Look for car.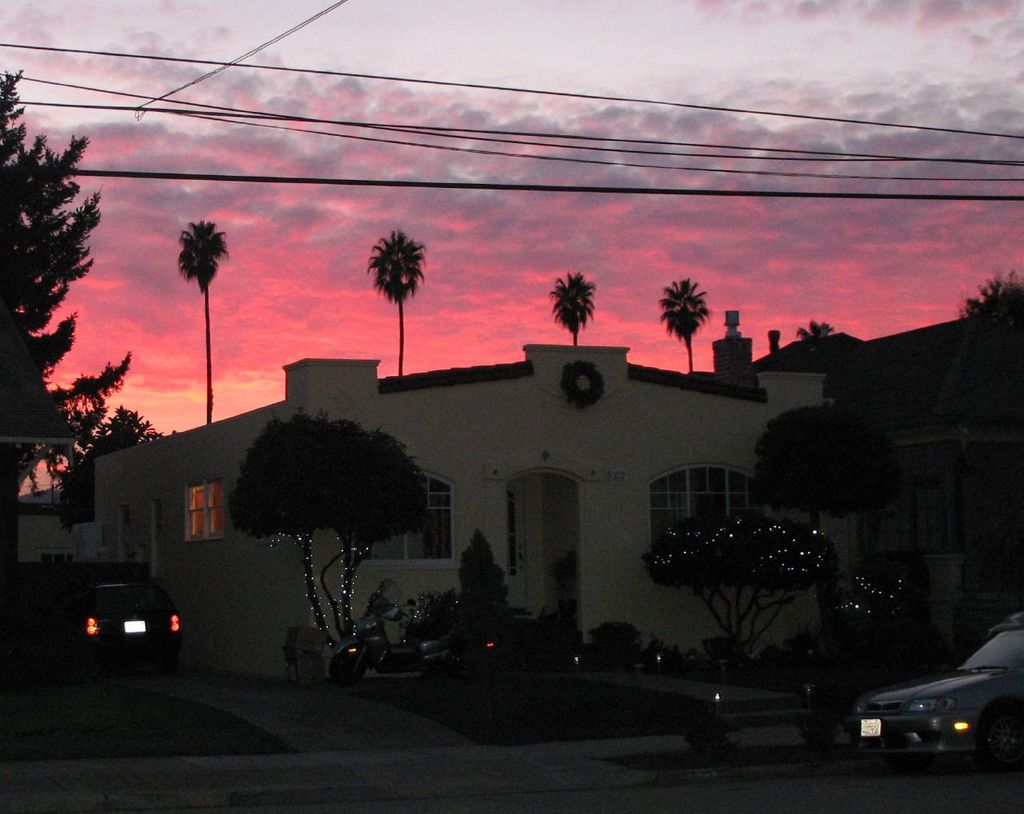
Found: (866, 609, 1023, 764).
